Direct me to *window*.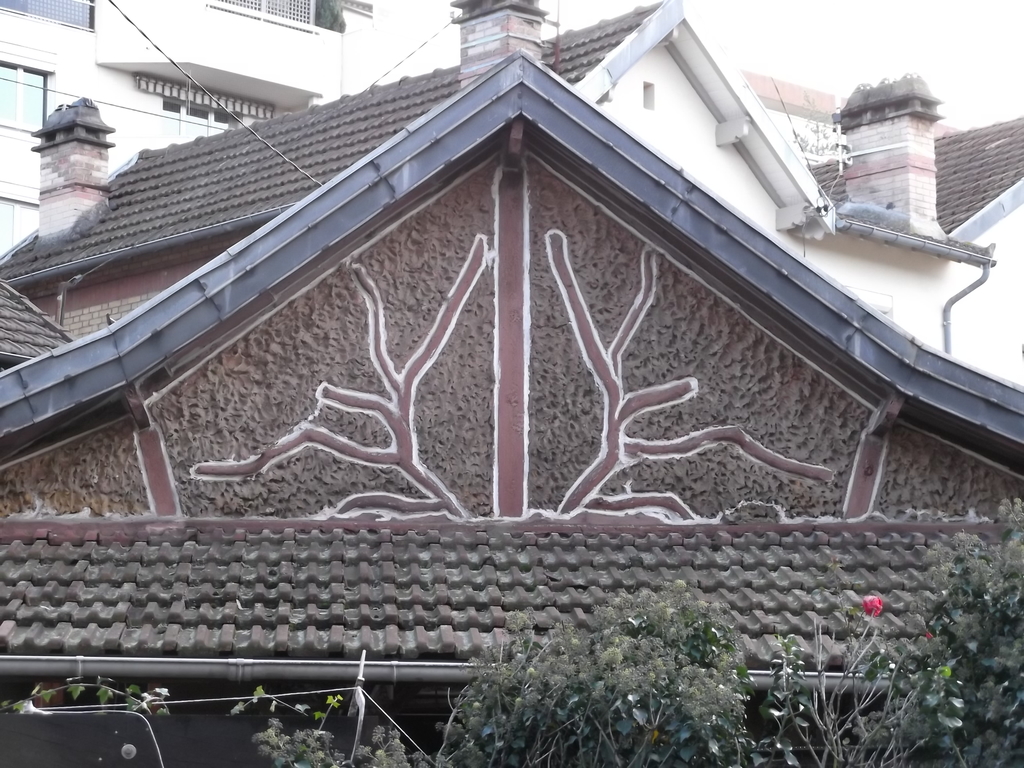
Direction: (x1=0, y1=0, x2=92, y2=28).
